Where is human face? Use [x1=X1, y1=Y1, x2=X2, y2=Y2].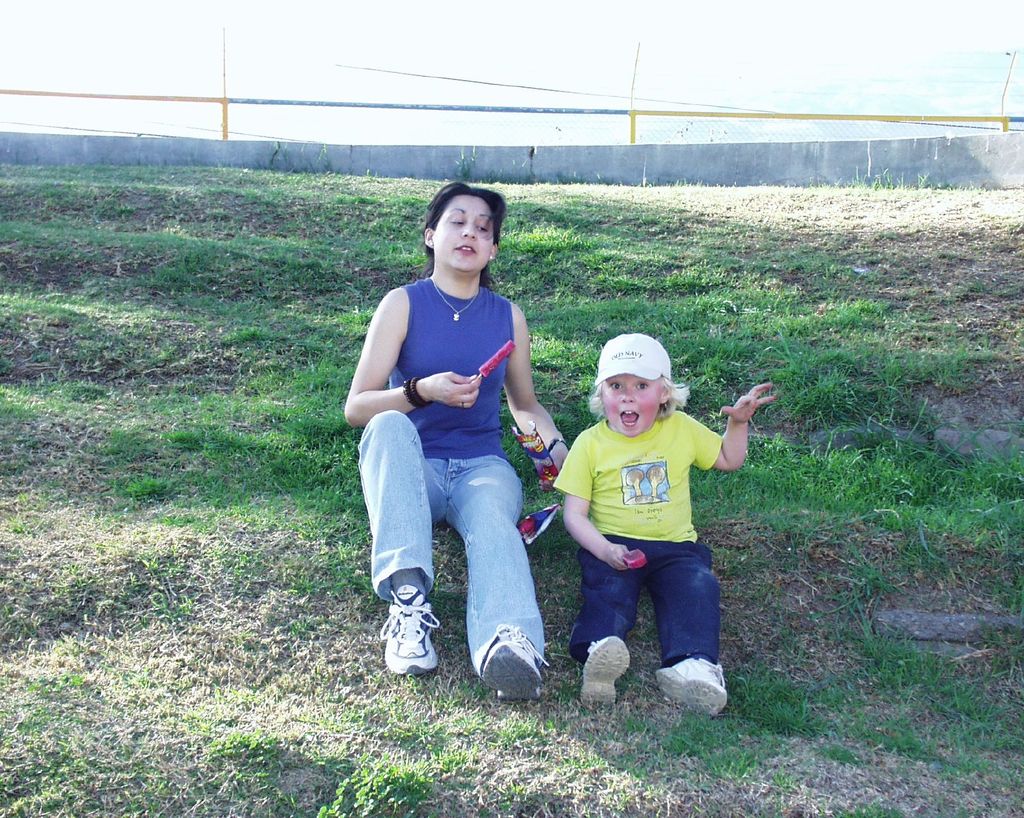
[x1=601, y1=373, x2=660, y2=436].
